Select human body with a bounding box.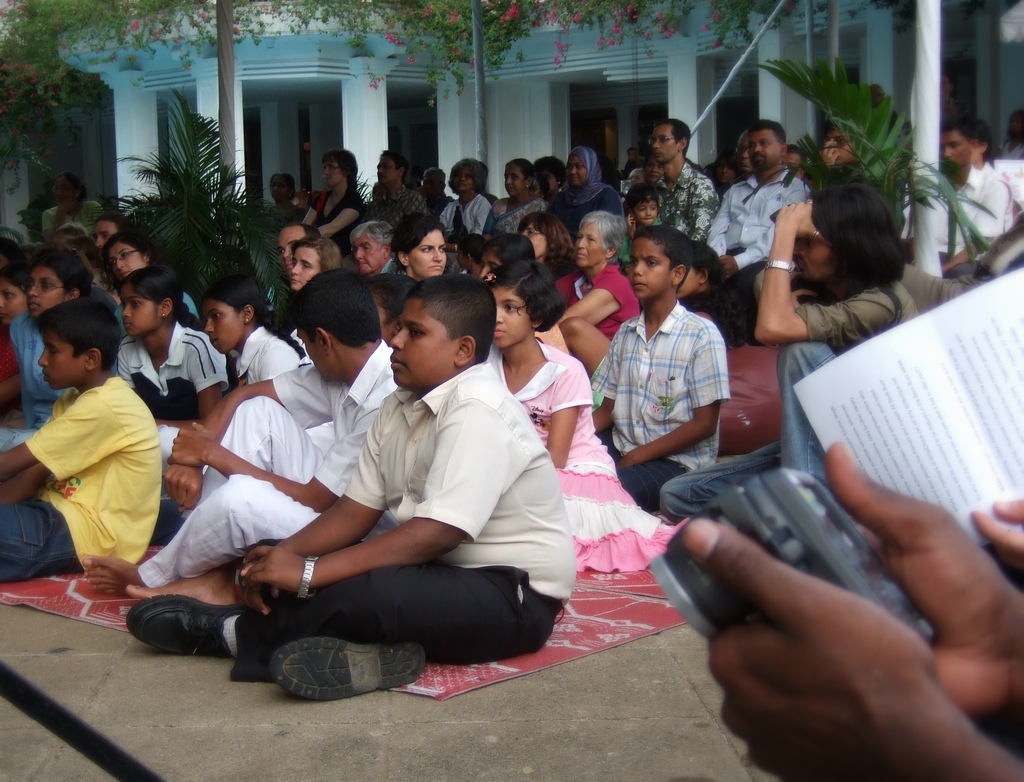
rect(486, 338, 676, 576).
